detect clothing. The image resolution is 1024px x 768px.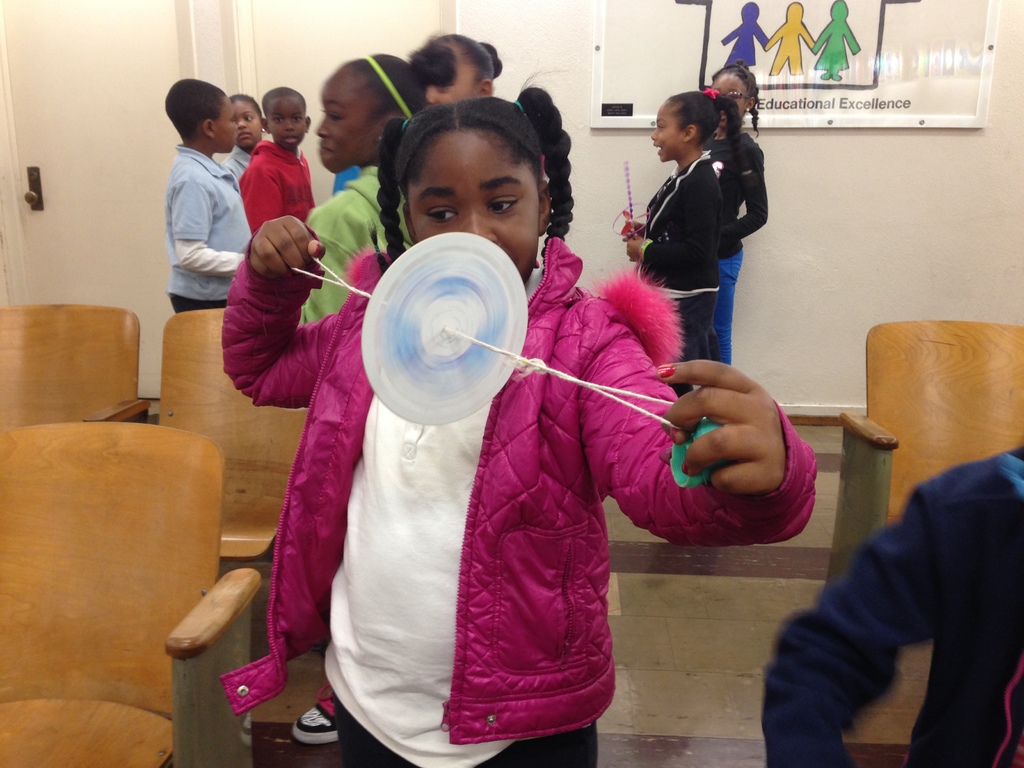
l=168, t=143, r=255, b=316.
